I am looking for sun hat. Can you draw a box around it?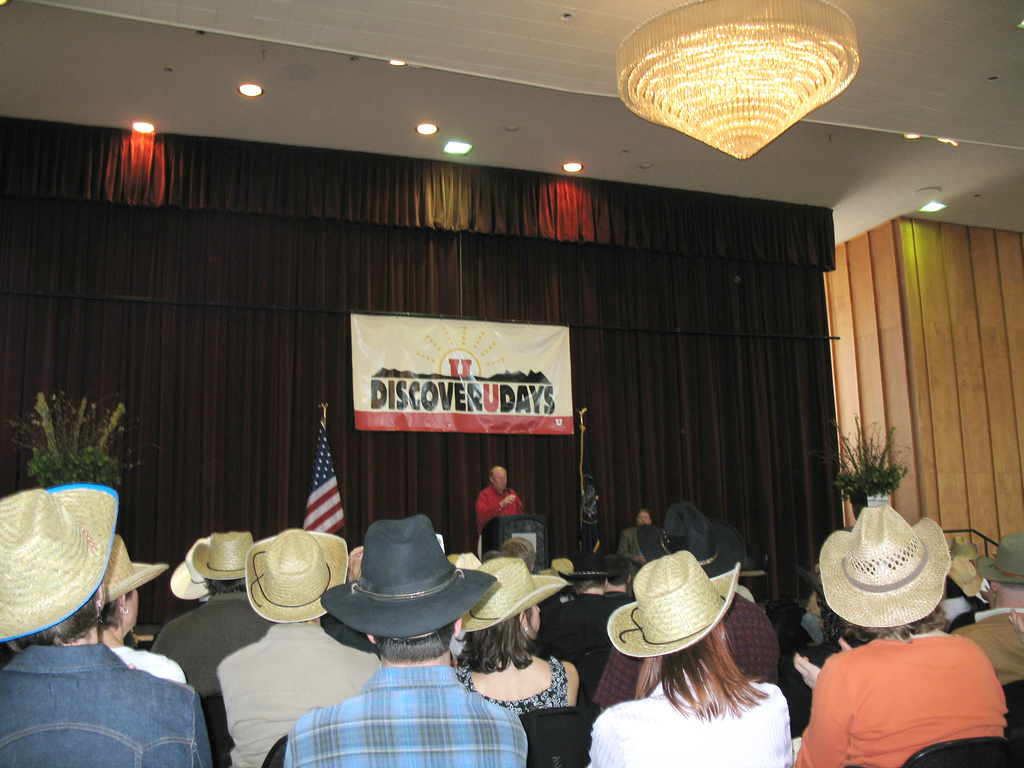
Sure, the bounding box is left=817, top=502, right=952, bottom=627.
